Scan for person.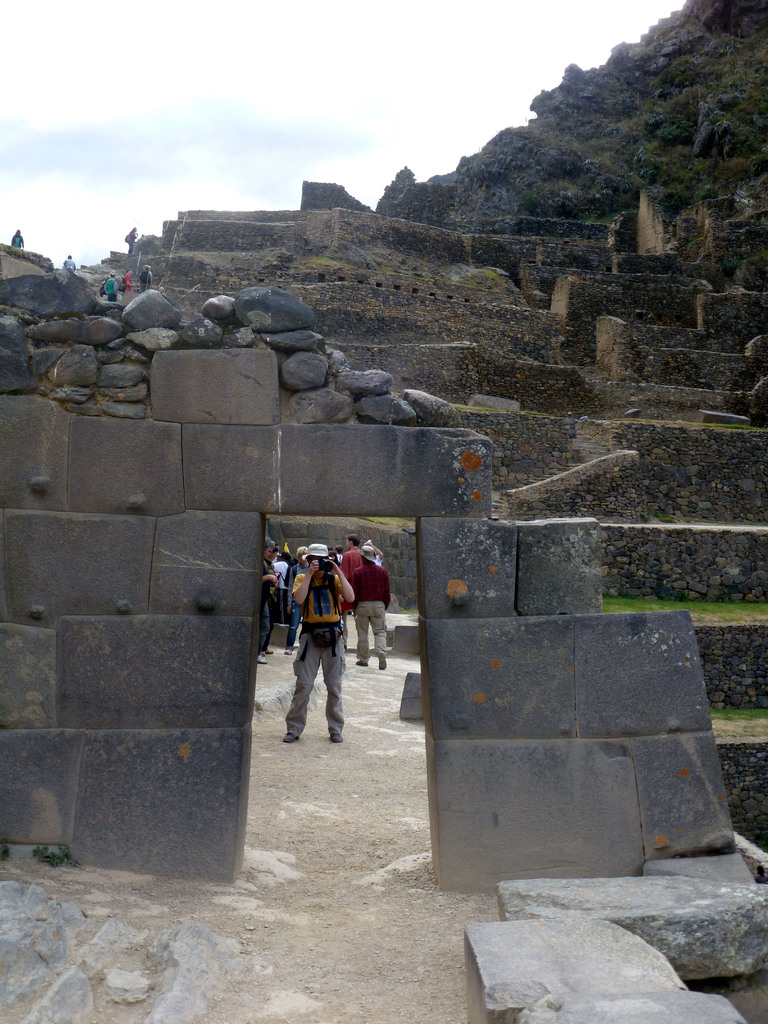
Scan result: (105, 271, 117, 303).
